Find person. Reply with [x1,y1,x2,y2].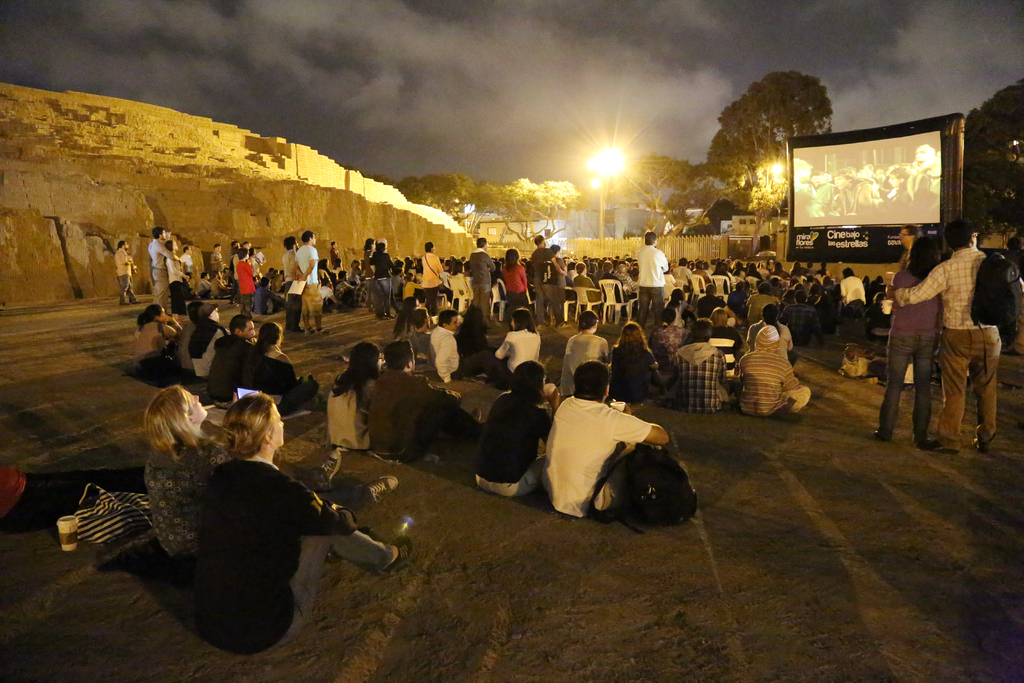
[600,260,630,317].
